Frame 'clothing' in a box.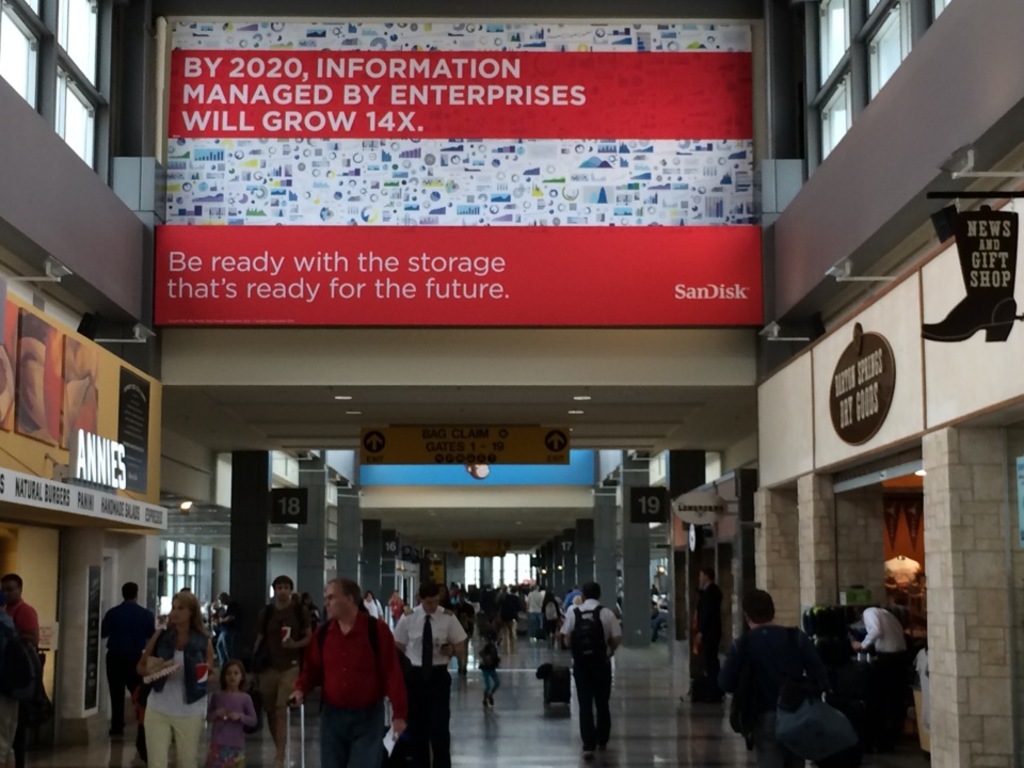
389, 597, 464, 767.
